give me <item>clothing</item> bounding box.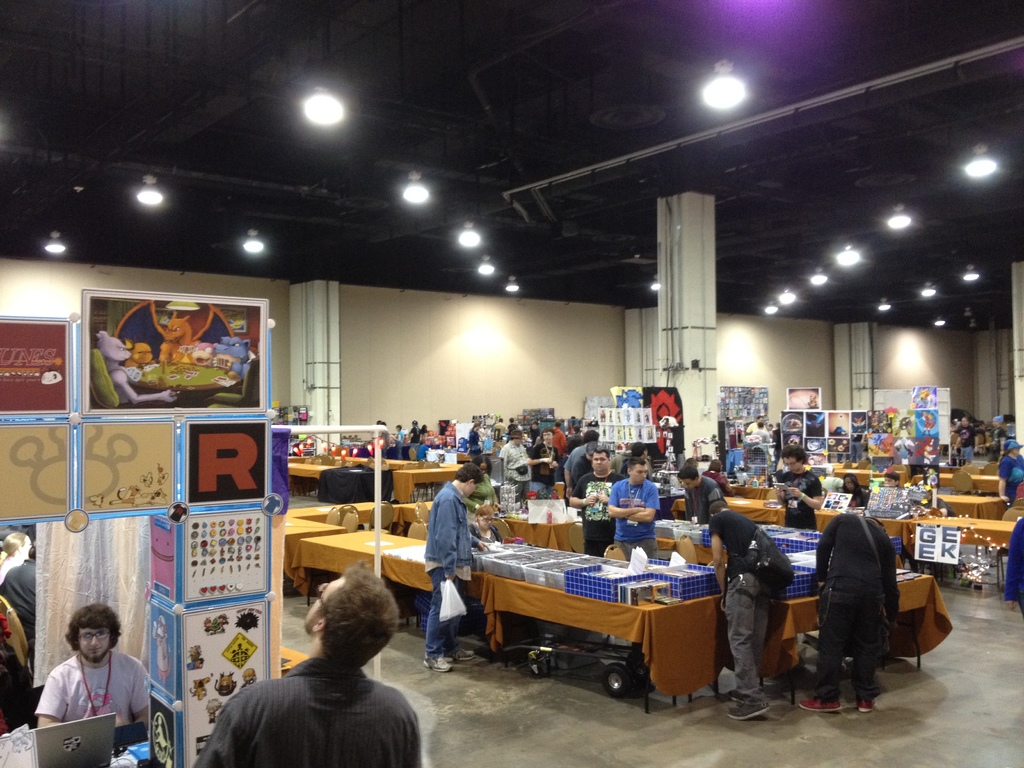
Rect(0, 557, 38, 647).
